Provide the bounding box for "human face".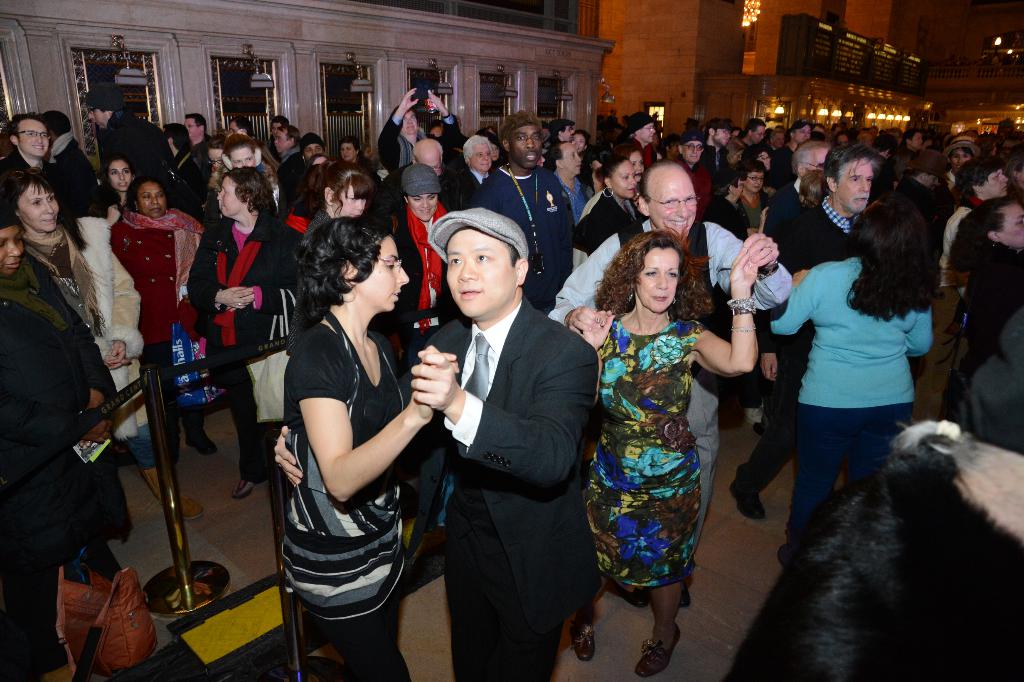
650, 167, 699, 246.
